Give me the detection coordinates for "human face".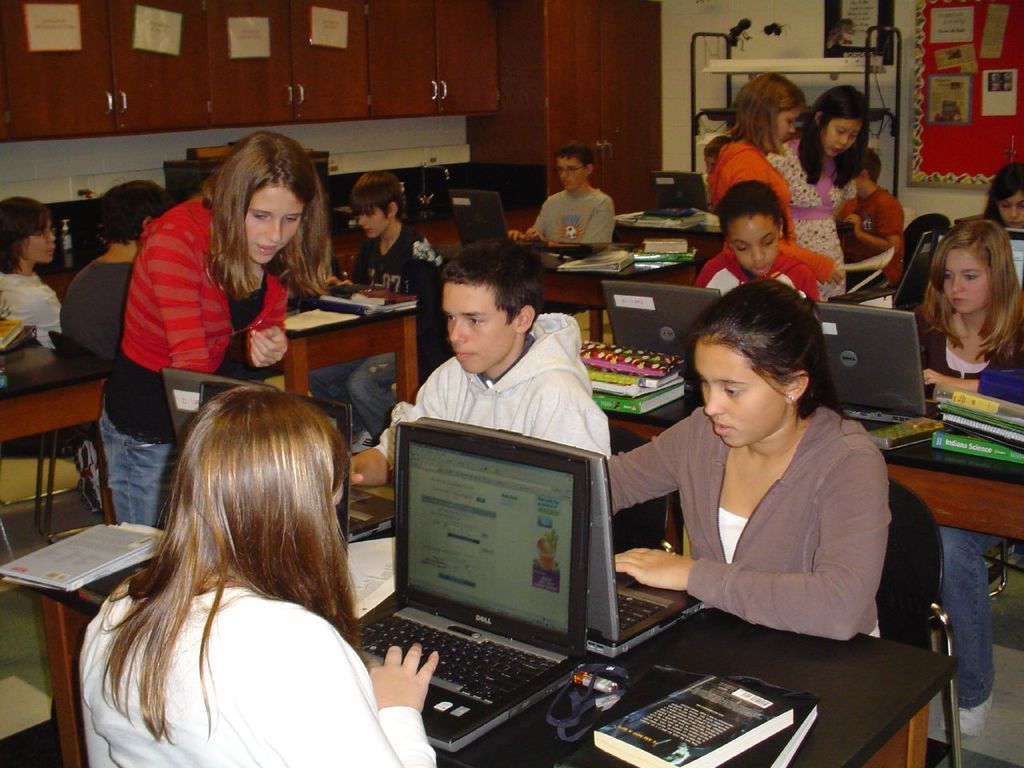
(left=558, top=158, right=586, bottom=190).
